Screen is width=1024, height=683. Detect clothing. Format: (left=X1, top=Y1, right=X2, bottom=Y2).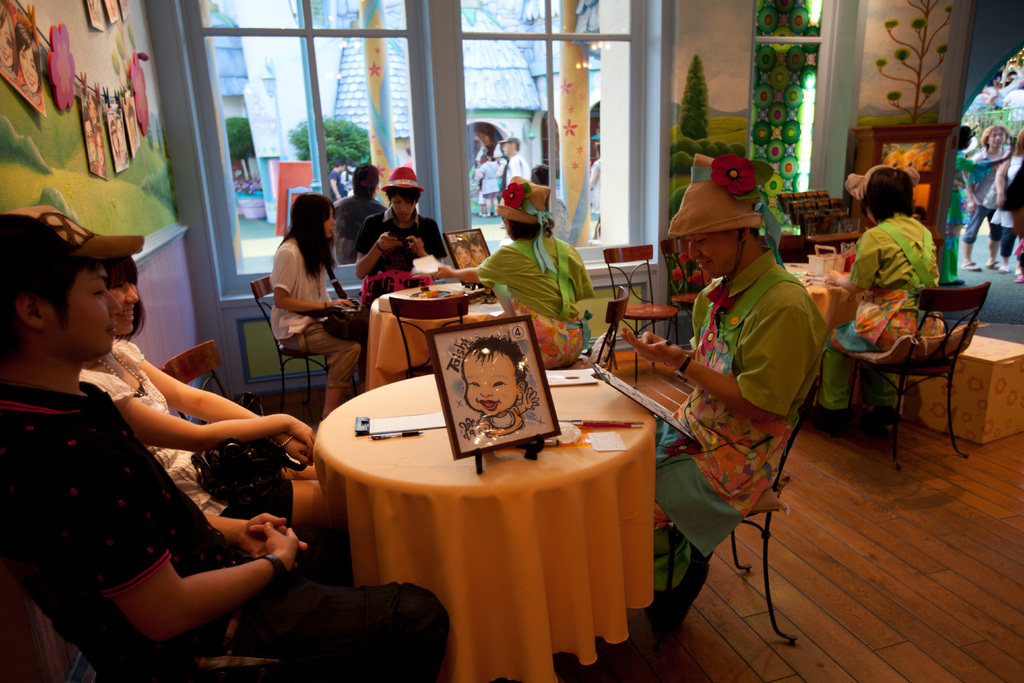
(left=650, top=247, right=829, bottom=599).
